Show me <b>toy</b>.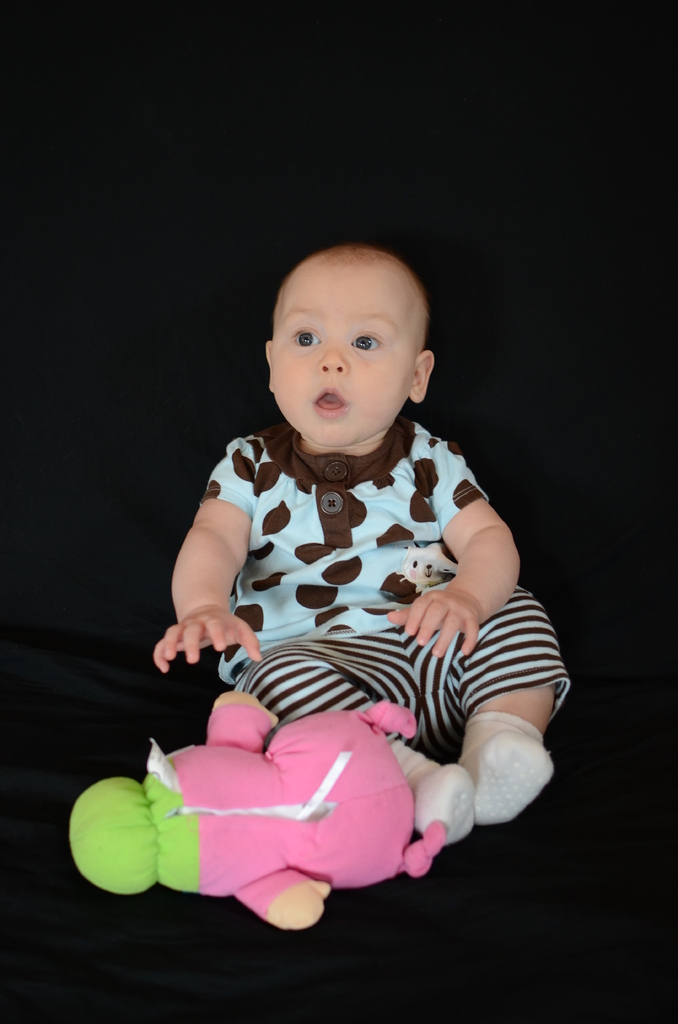
<b>toy</b> is here: bbox=(92, 692, 457, 929).
